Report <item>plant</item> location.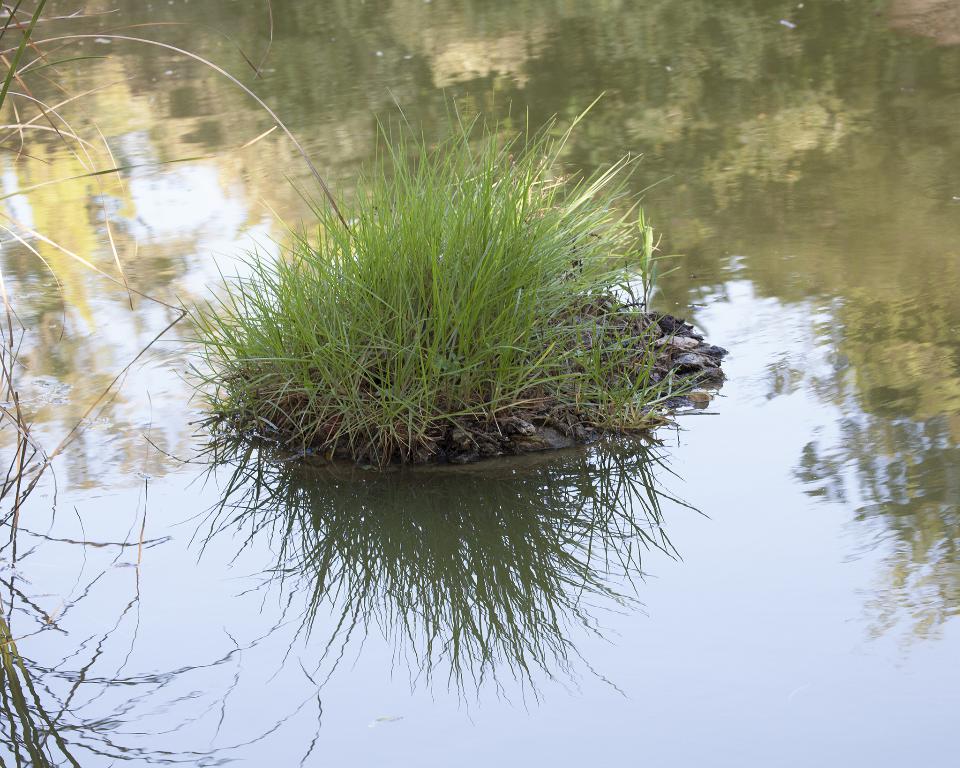
Report: (166,88,704,475).
